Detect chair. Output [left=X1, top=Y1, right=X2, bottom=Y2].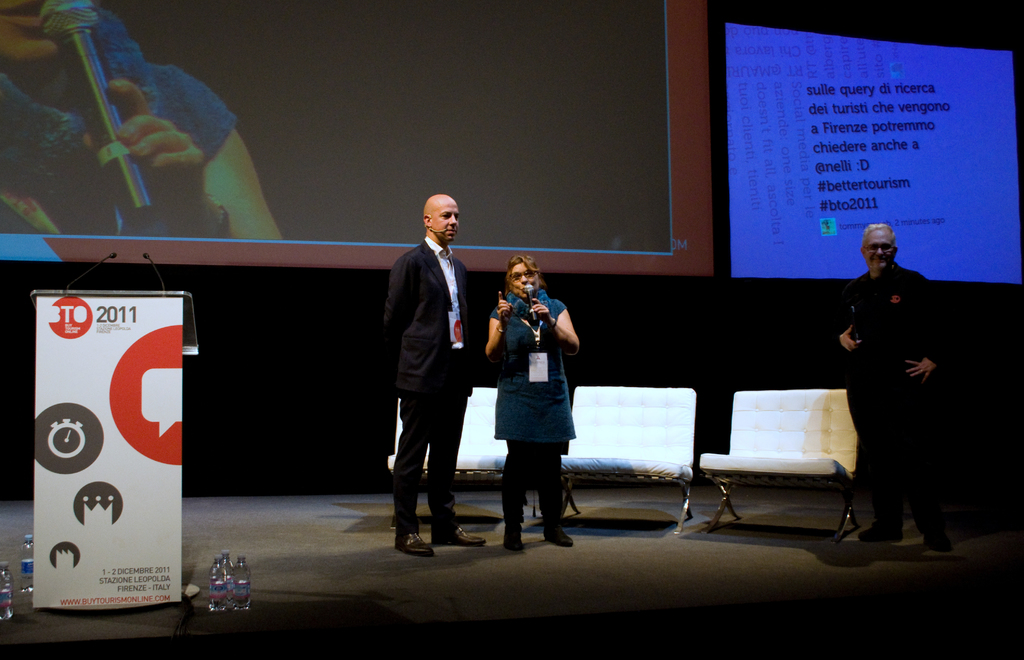
[left=553, top=390, right=696, bottom=540].
